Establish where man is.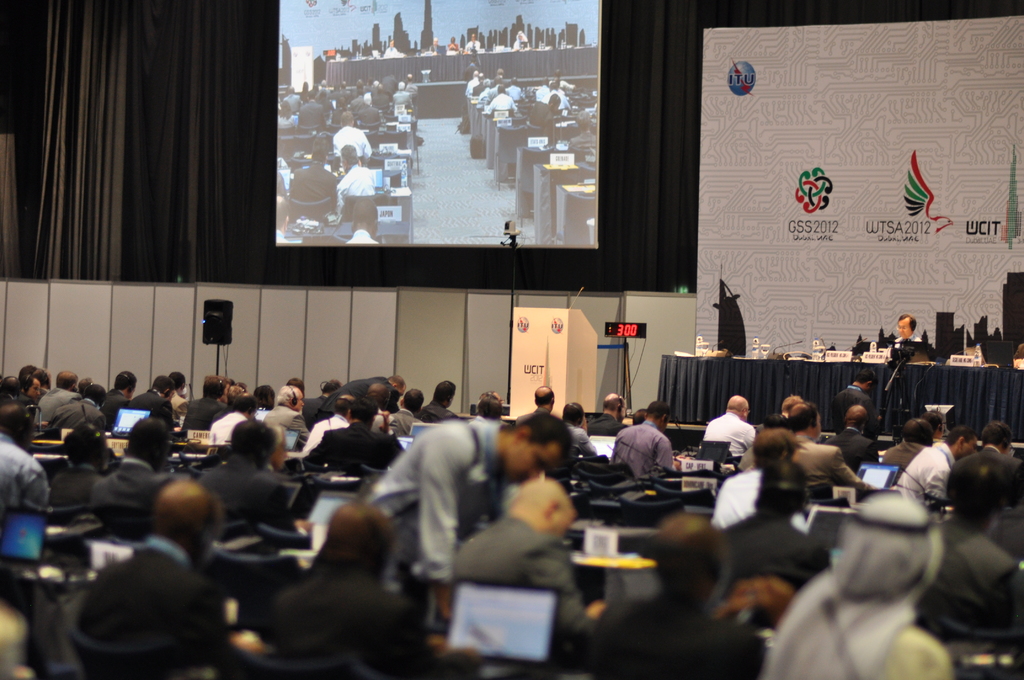
Established at crop(380, 40, 397, 60).
